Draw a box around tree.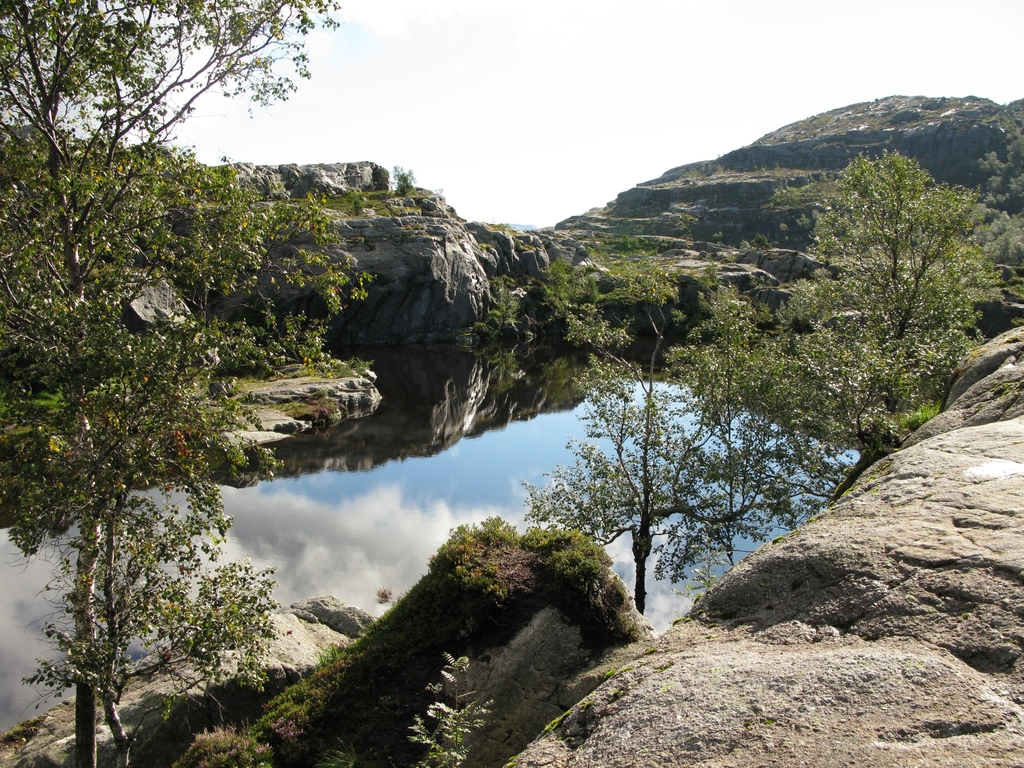
box(713, 229, 742, 246).
